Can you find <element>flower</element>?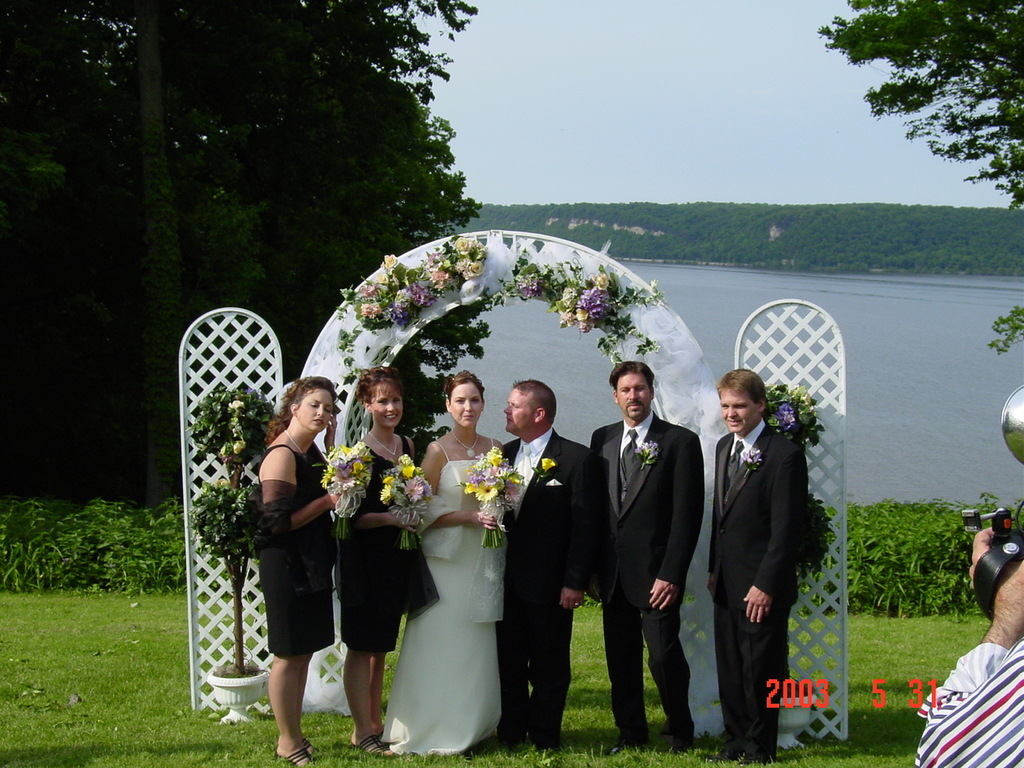
Yes, bounding box: {"x1": 452, "y1": 234, "x2": 471, "y2": 250}.
